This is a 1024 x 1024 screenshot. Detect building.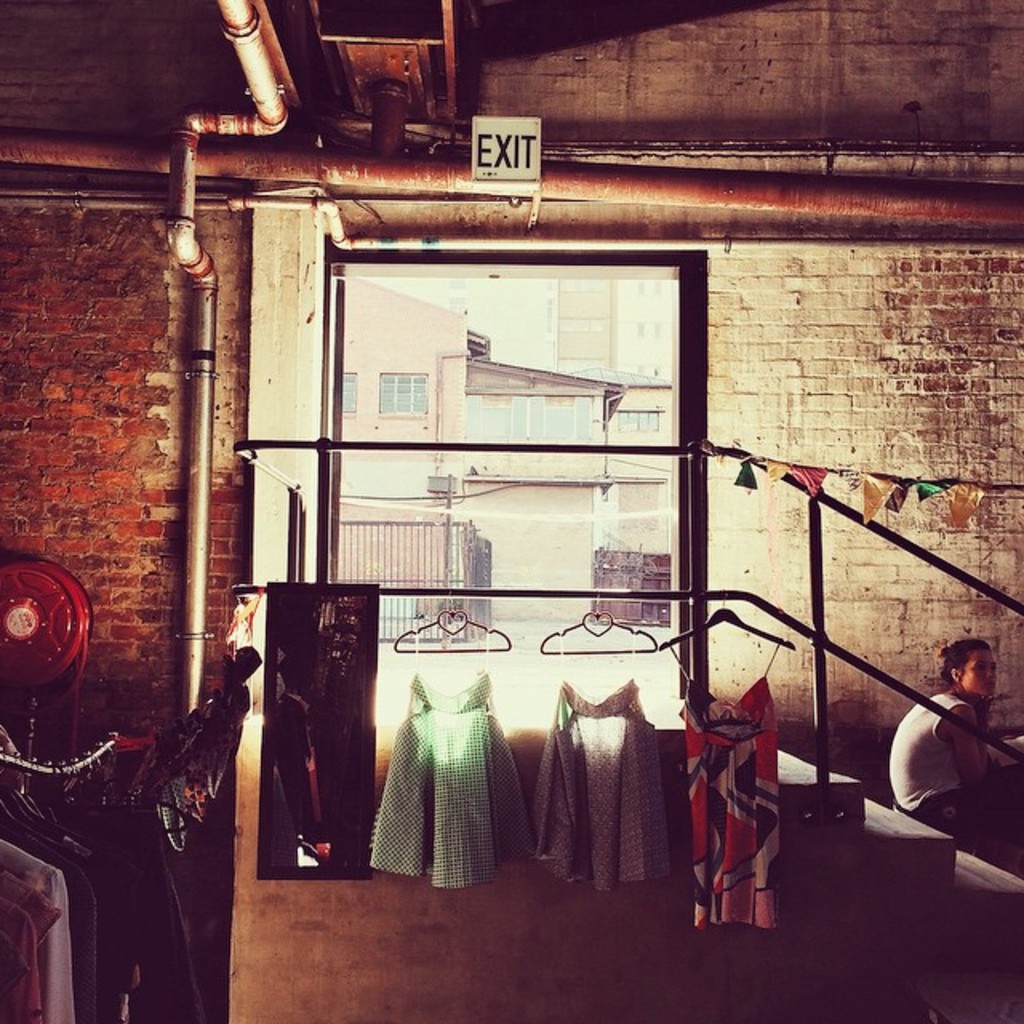
locate(344, 275, 667, 621).
